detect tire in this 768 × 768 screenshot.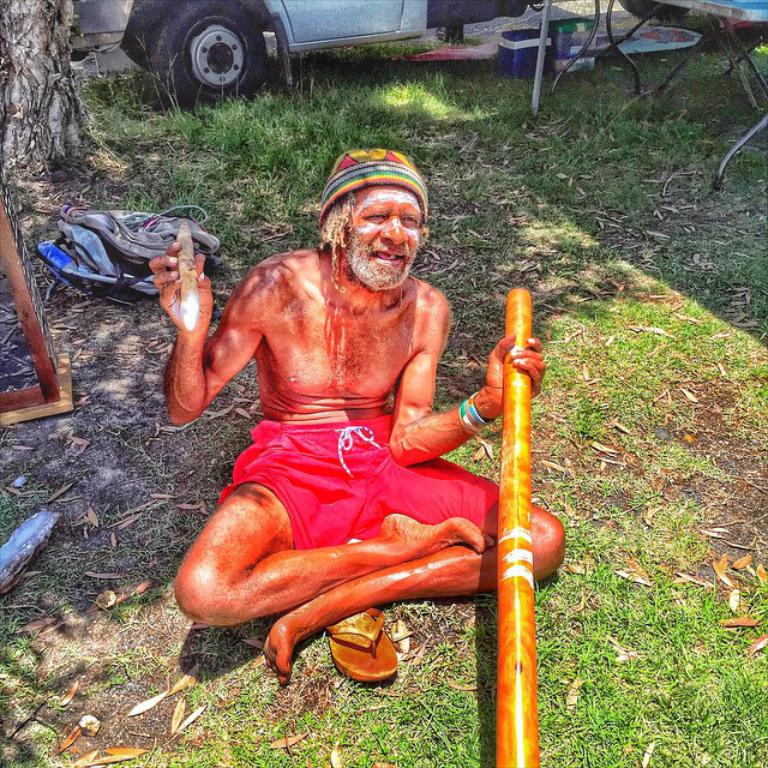
Detection: (617,0,686,18).
